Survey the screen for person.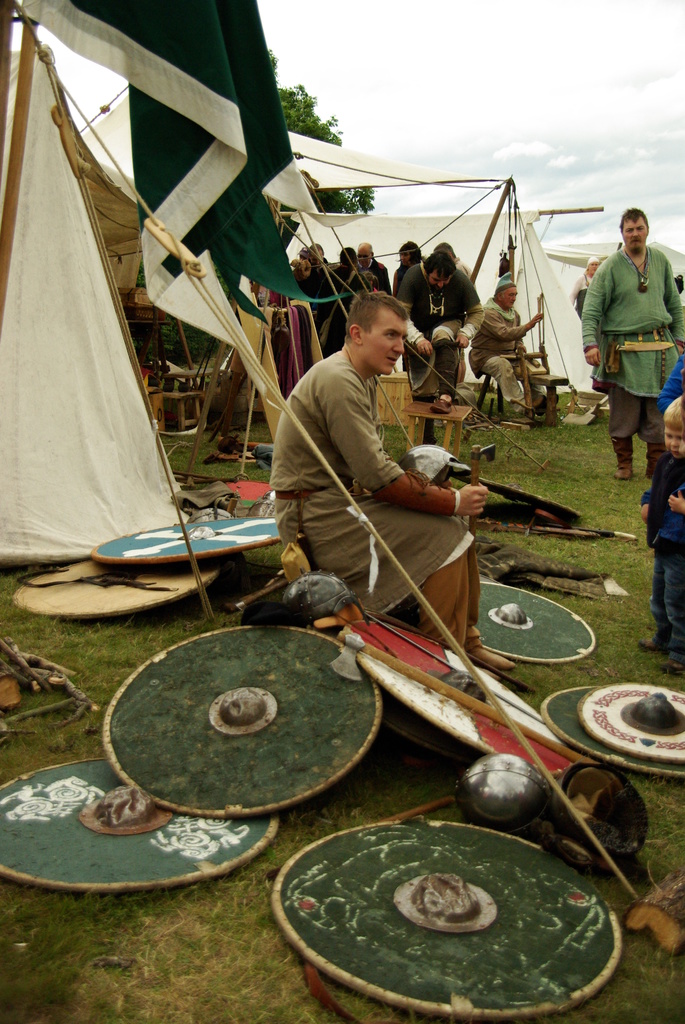
Survey found: {"left": 271, "top": 288, "right": 512, "bottom": 673}.
